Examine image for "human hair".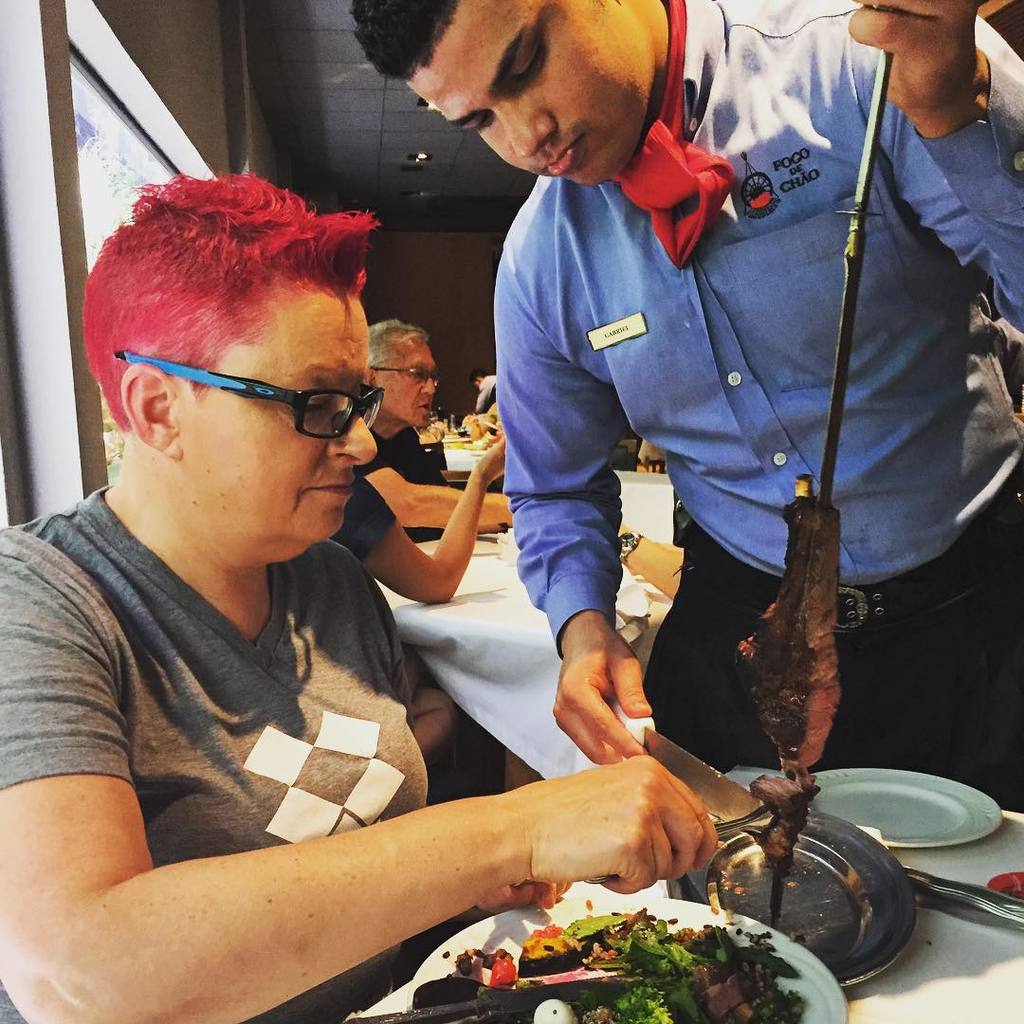
Examination result: detection(367, 319, 429, 384).
